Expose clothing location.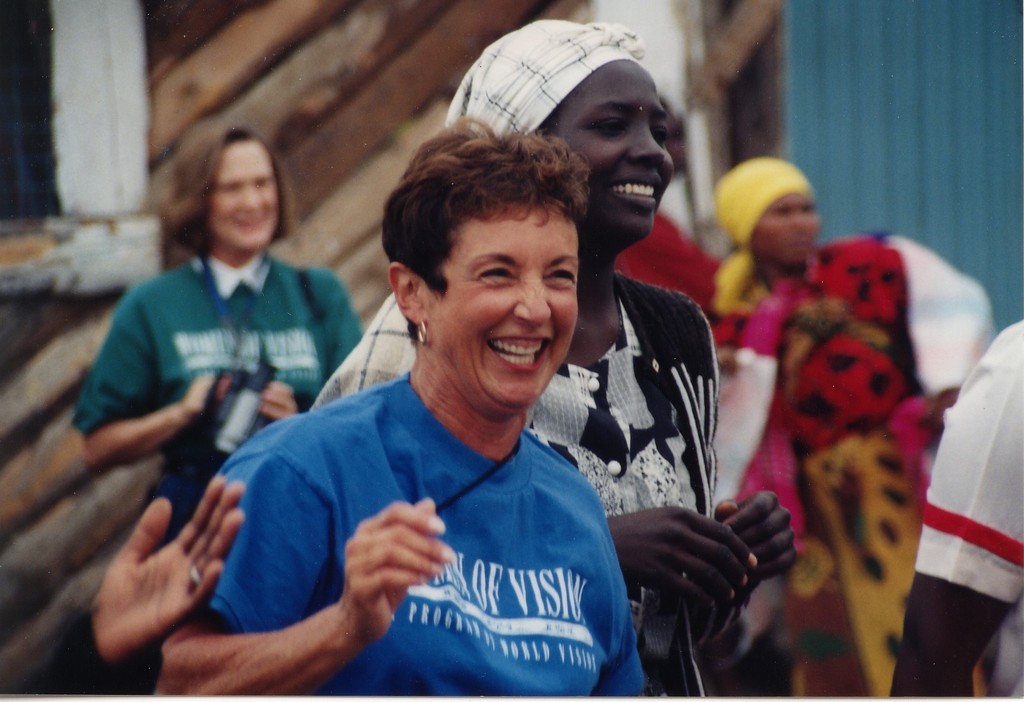
Exposed at 915,319,1023,700.
